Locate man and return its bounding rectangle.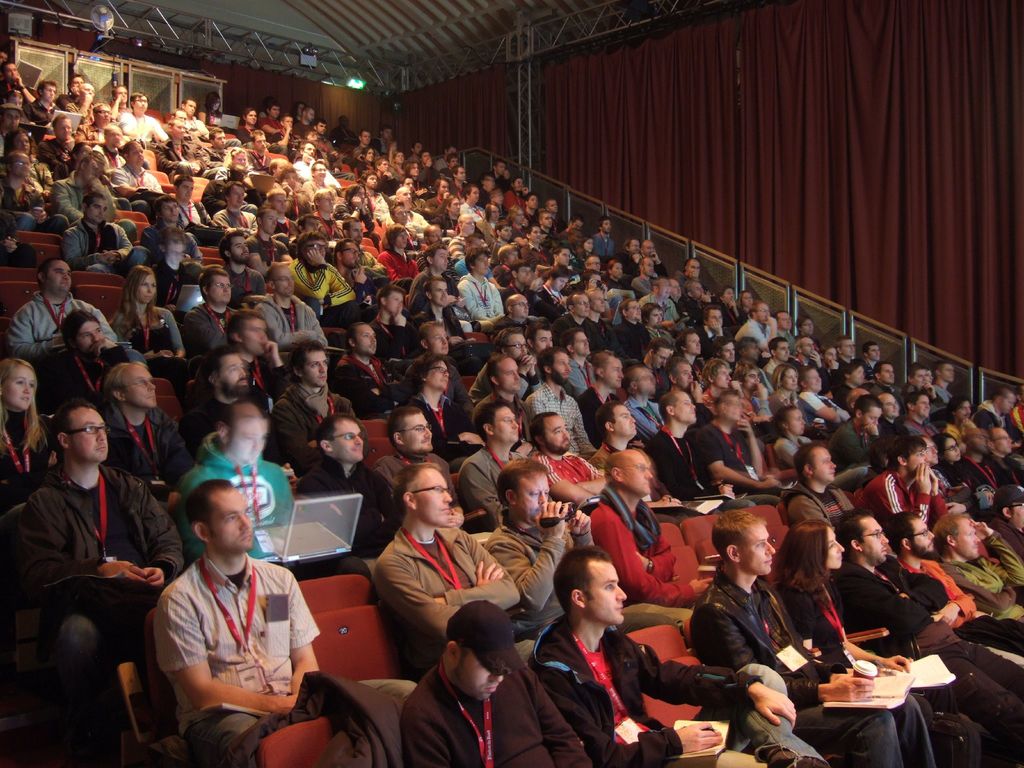
bbox=(743, 339, 764, 364).
